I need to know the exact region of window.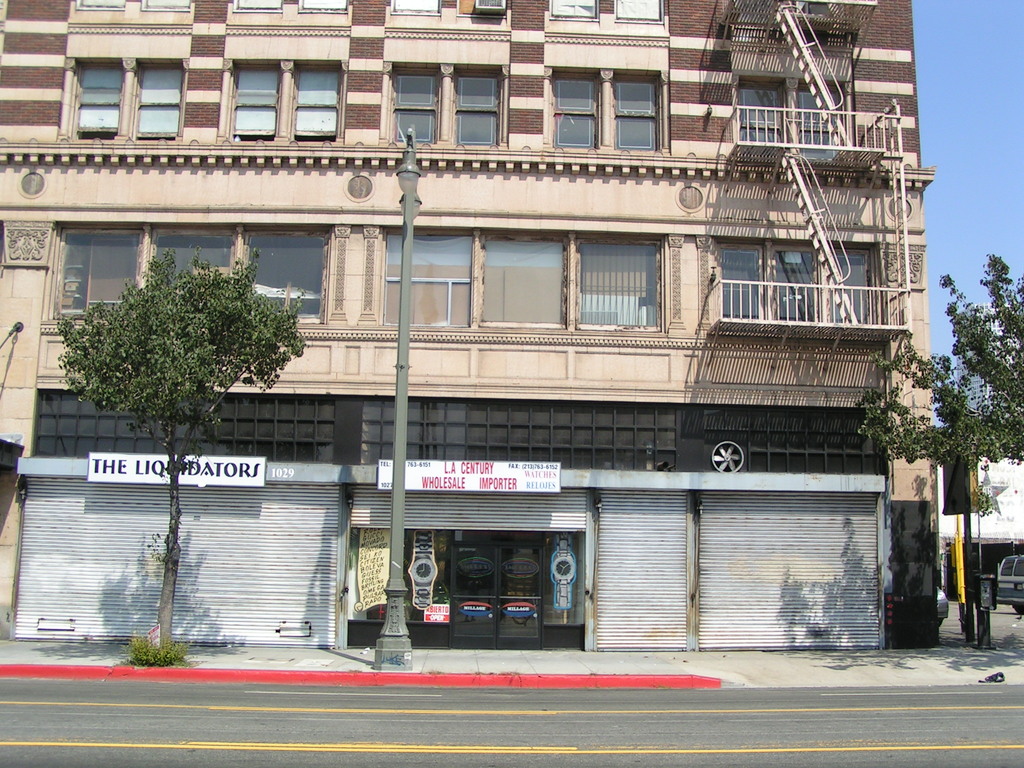
Region: [244, 230, 332, 324].
